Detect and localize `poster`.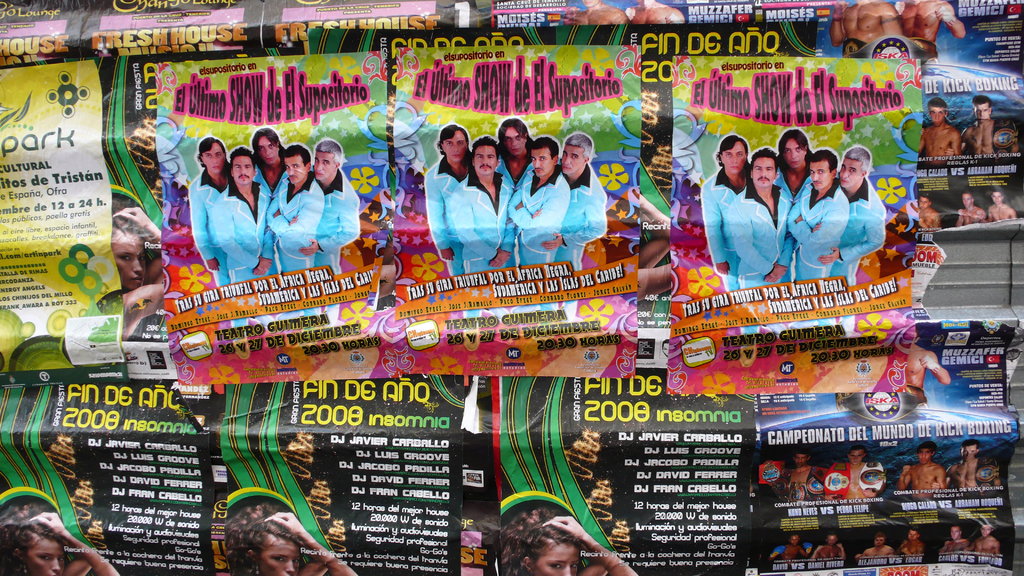
Localized at <region>755, 321, 1018, 575</region>.
